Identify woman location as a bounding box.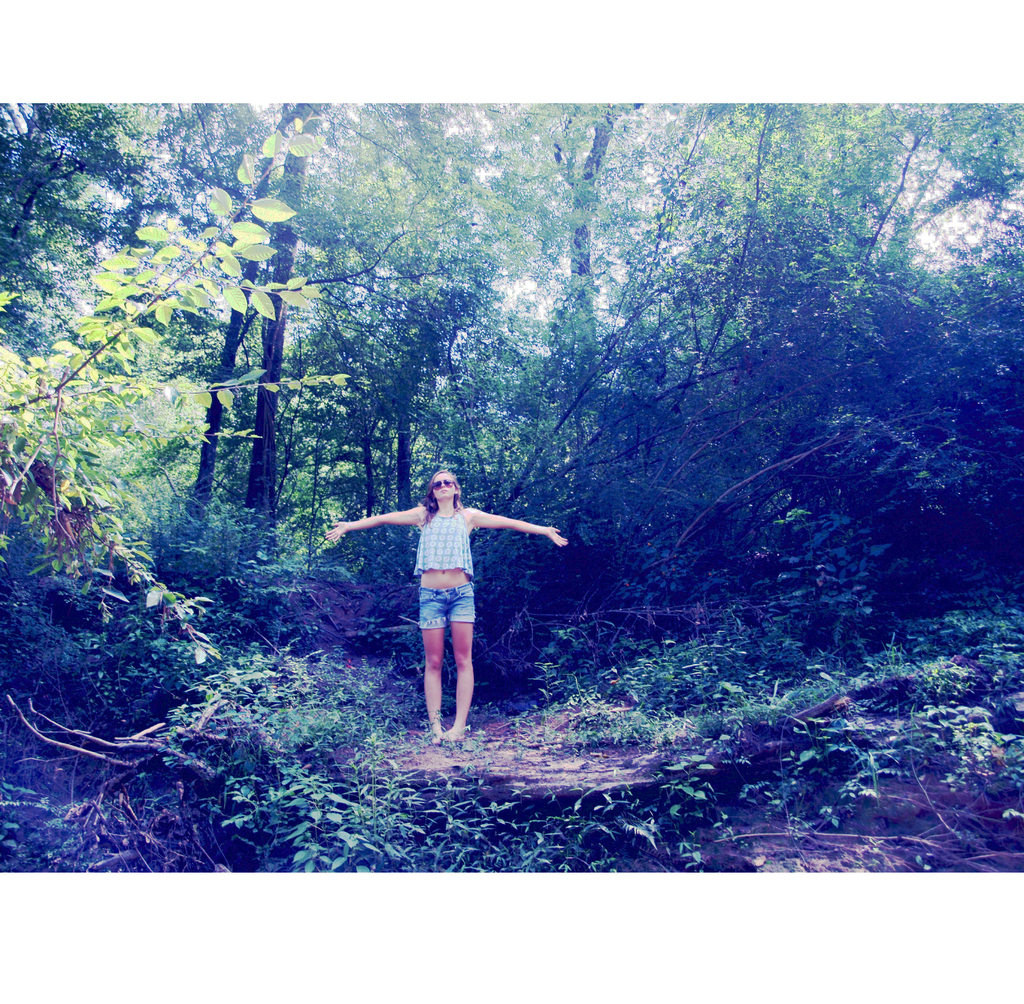
(342, 441, 554, 742).
